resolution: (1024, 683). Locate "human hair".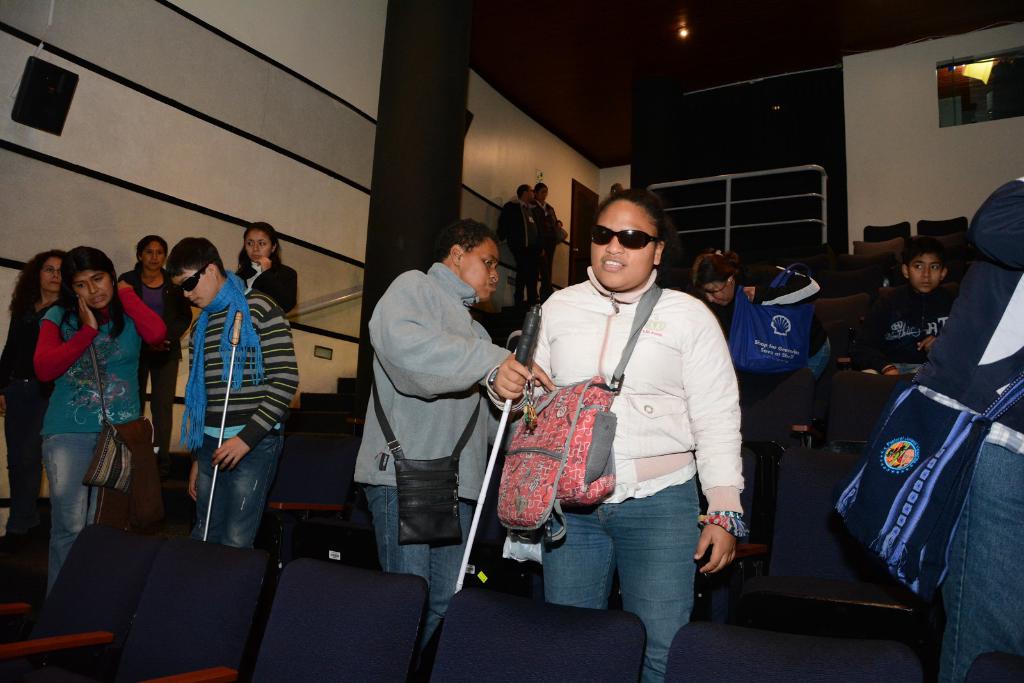
region(62, 247, 125, 337).
